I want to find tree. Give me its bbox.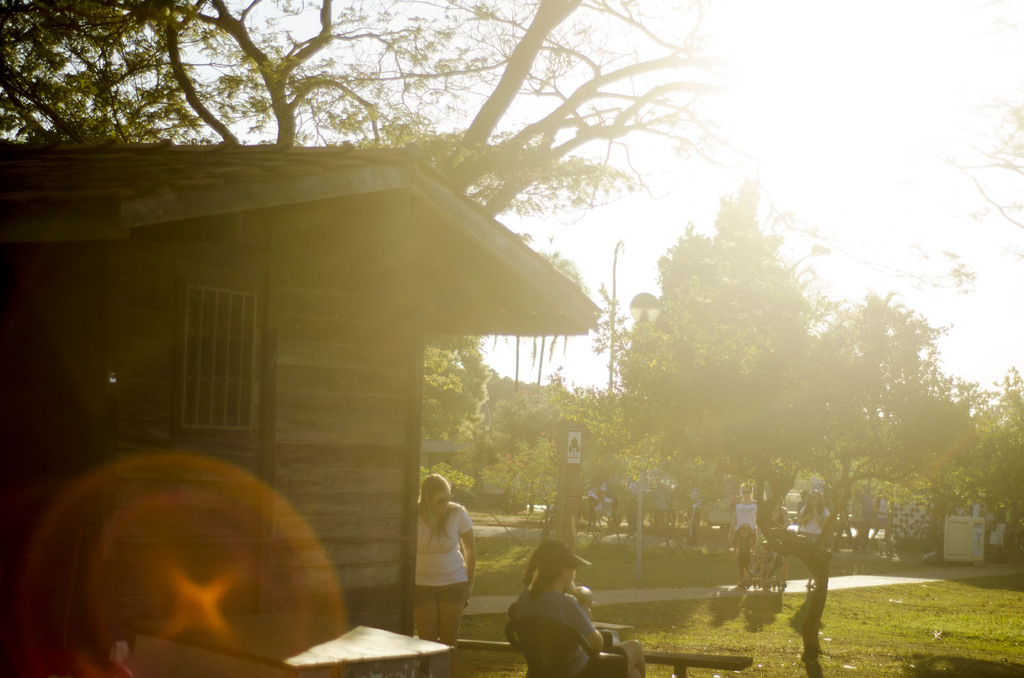
region(0, 0, 744, 382).
